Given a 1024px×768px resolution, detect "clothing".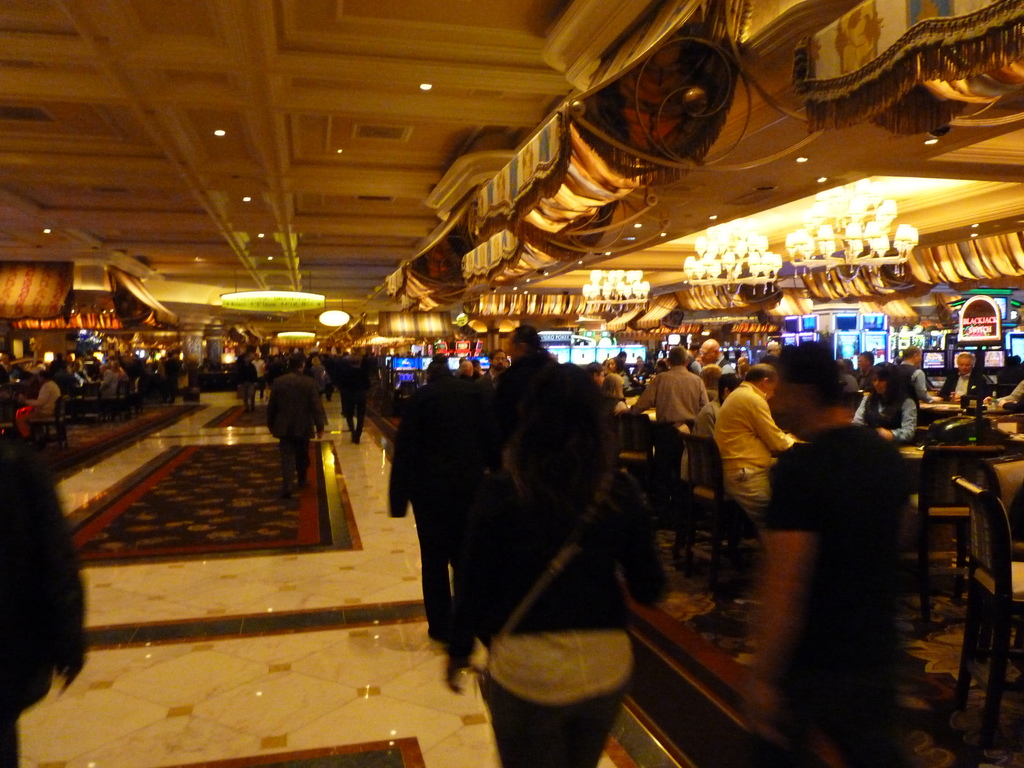
Rect(53, 356, 70, 375).
